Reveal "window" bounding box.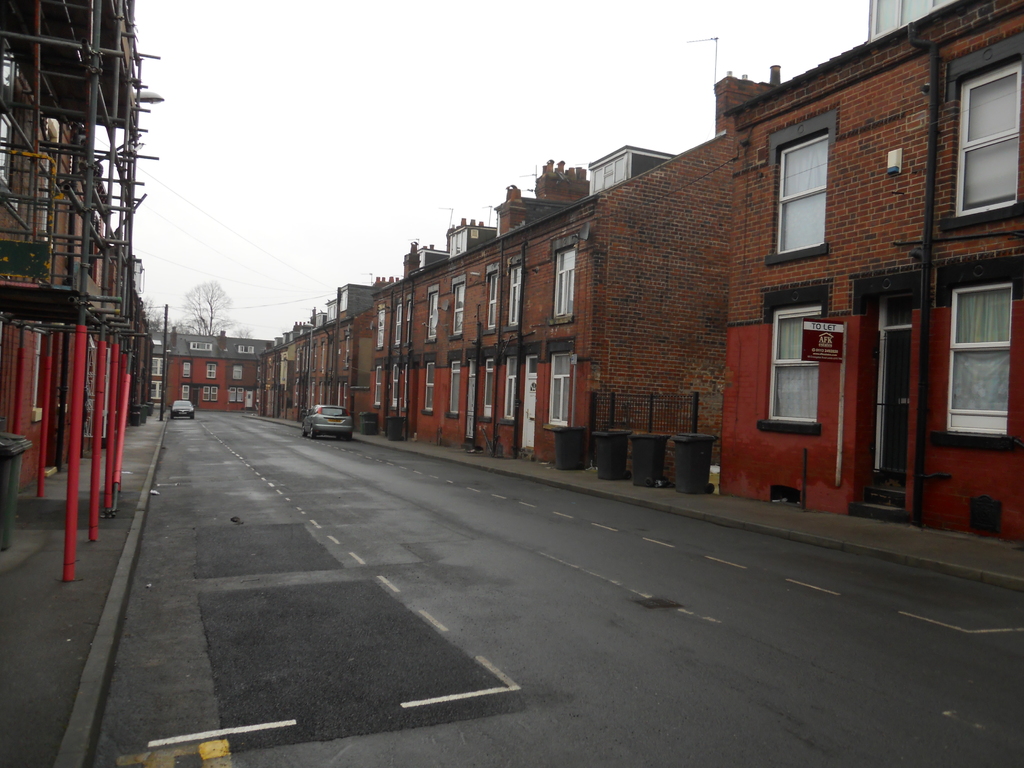
Revealed: (left=150, top=355, right=166, bottom=376).
